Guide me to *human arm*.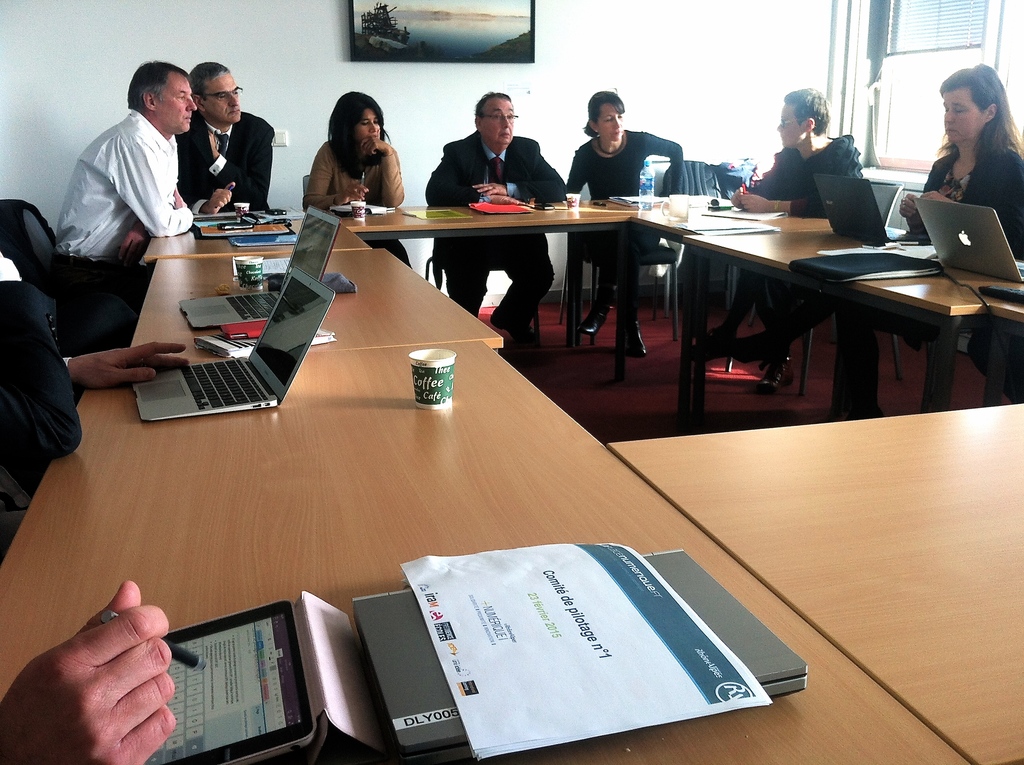
Guidance: bbox=[922, 159, 1023, 266].
